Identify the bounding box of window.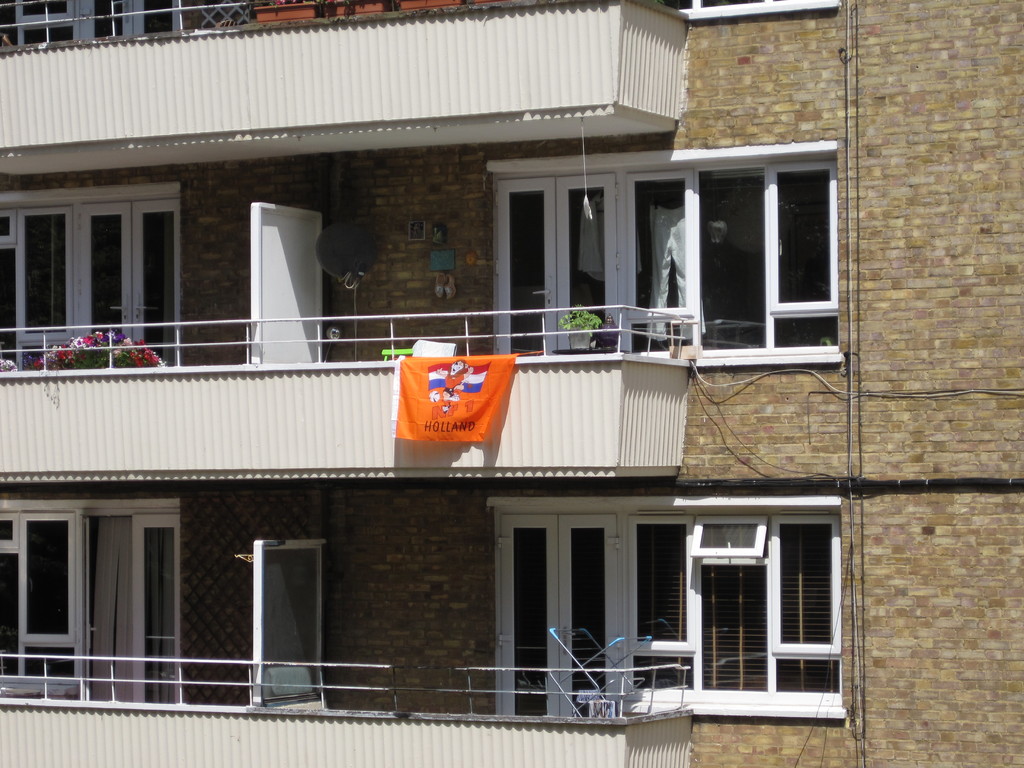
[x1=430, y1=140, x2=841, y2=374].
